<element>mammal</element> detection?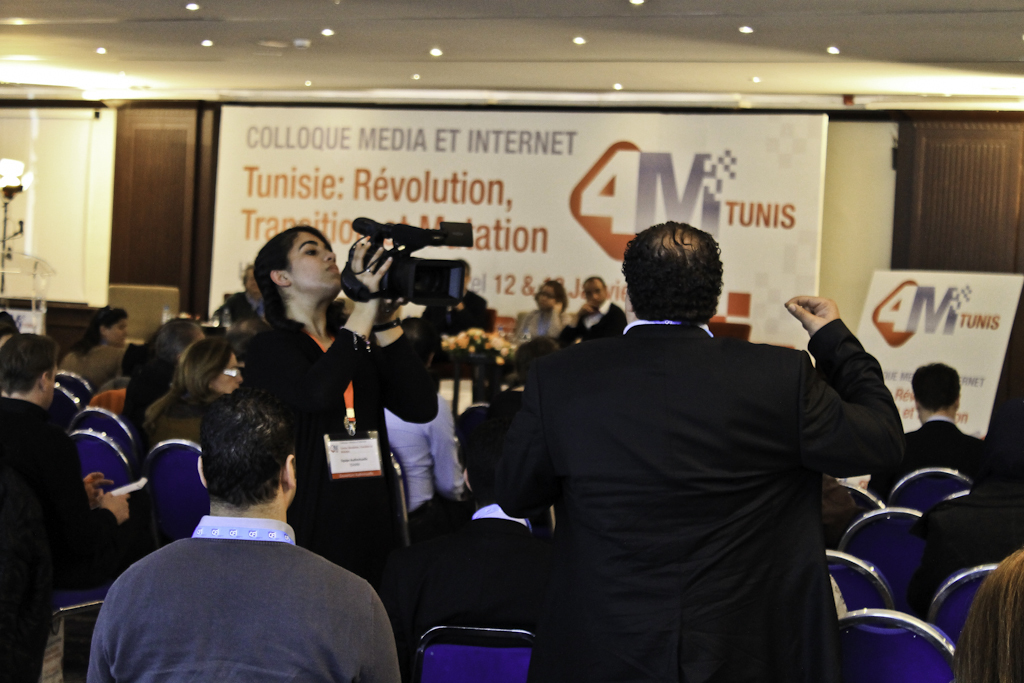
563:274:631:343
